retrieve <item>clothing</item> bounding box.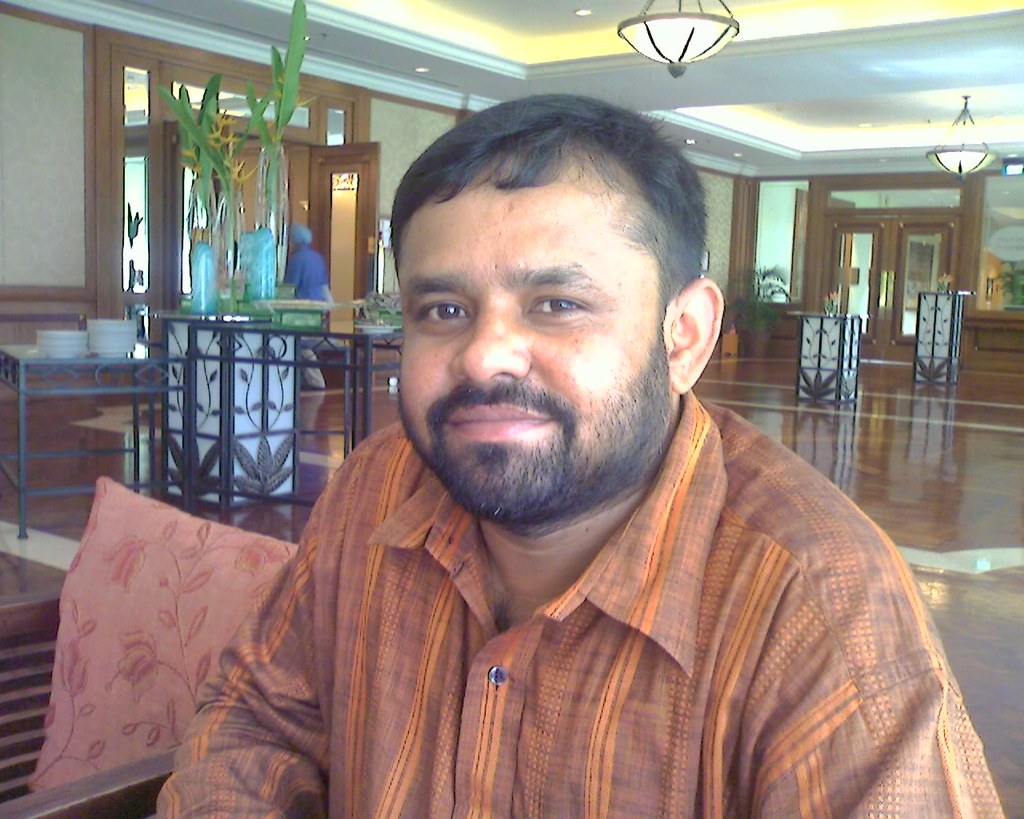
Bounding box: x1=144, y1=238, x2=986, y2=813.
